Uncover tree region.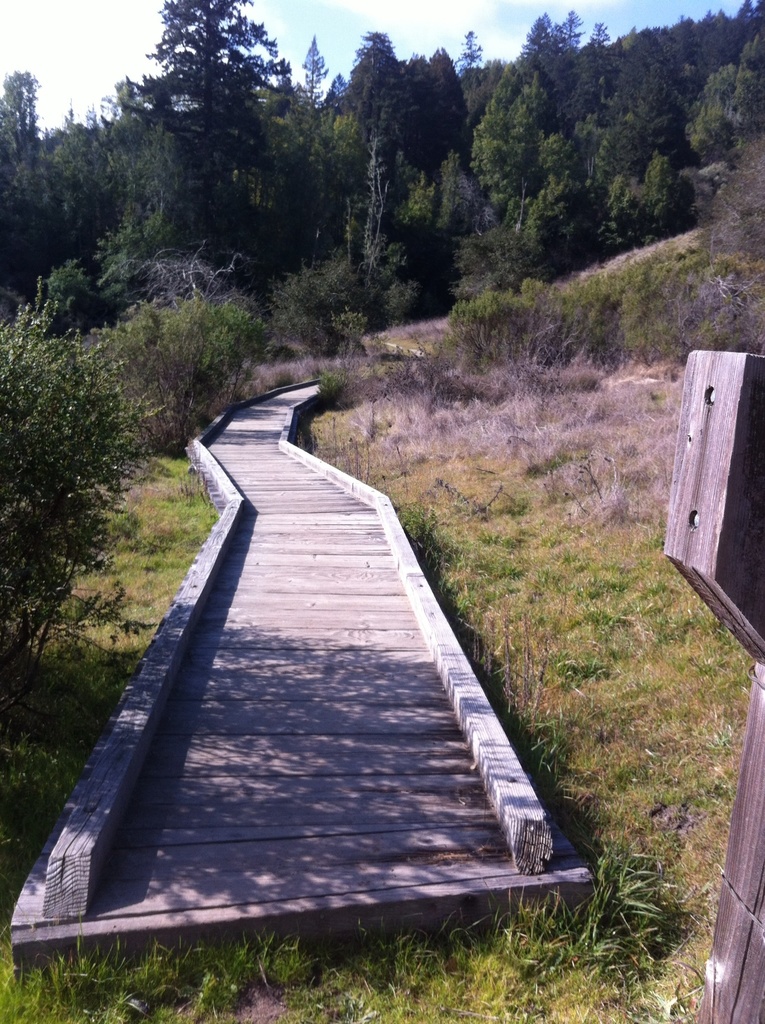
Uncovered: bbox(511, 109, 611, 282).
